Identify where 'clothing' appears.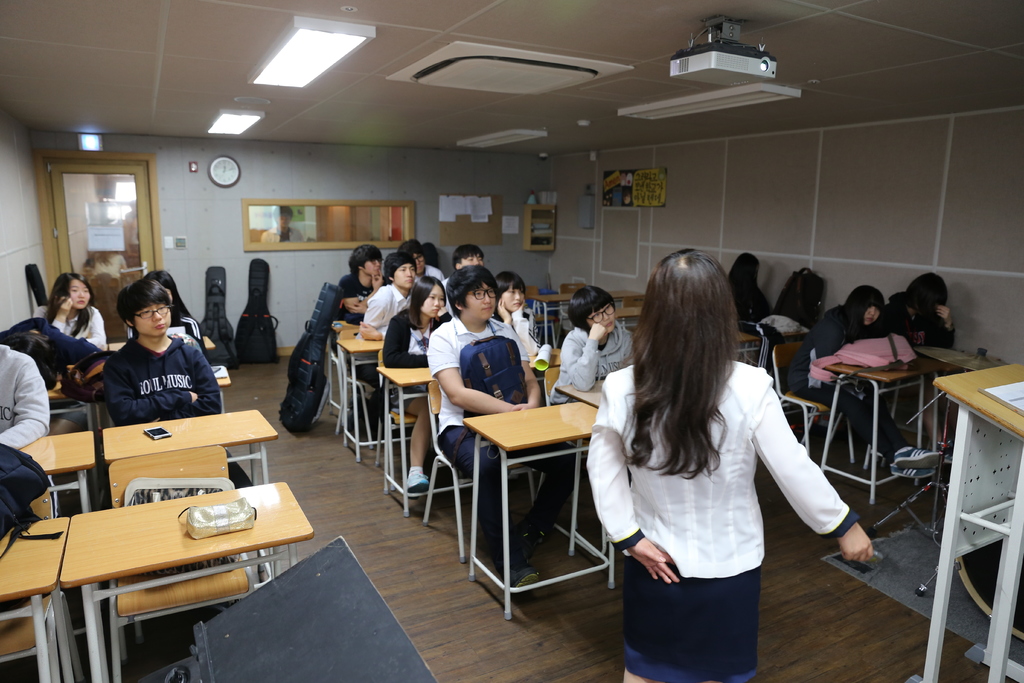
Appears at box=[49, 304, 111, 358].
